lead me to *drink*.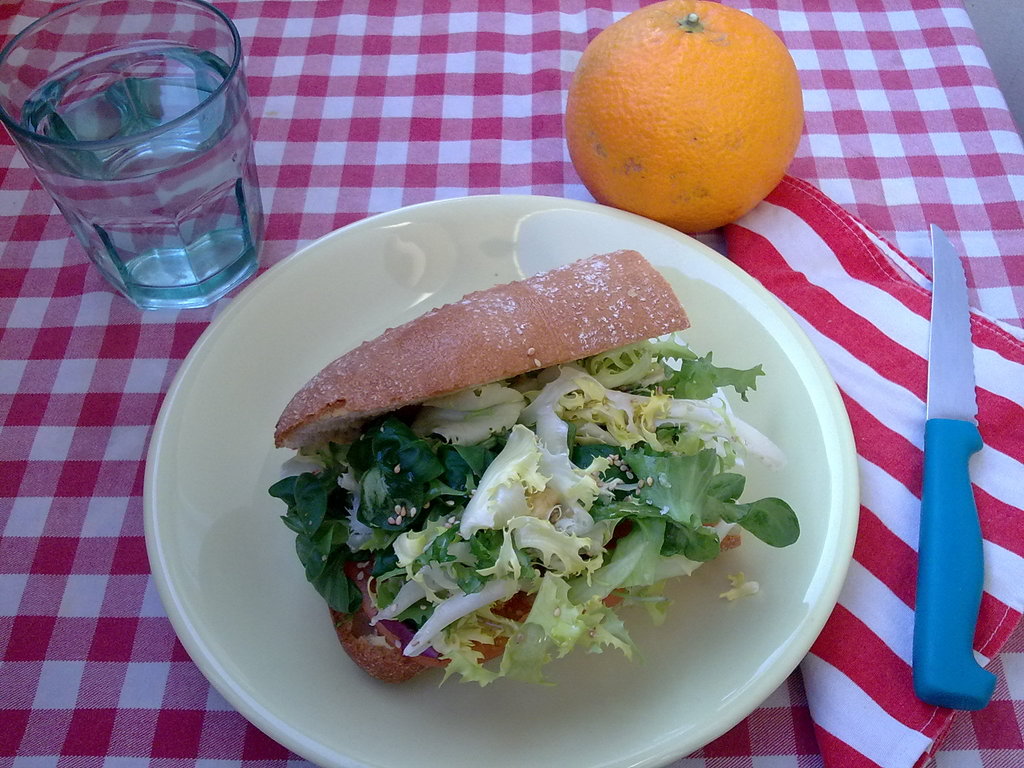
Lead to detection(37, 30, 260, 316).
